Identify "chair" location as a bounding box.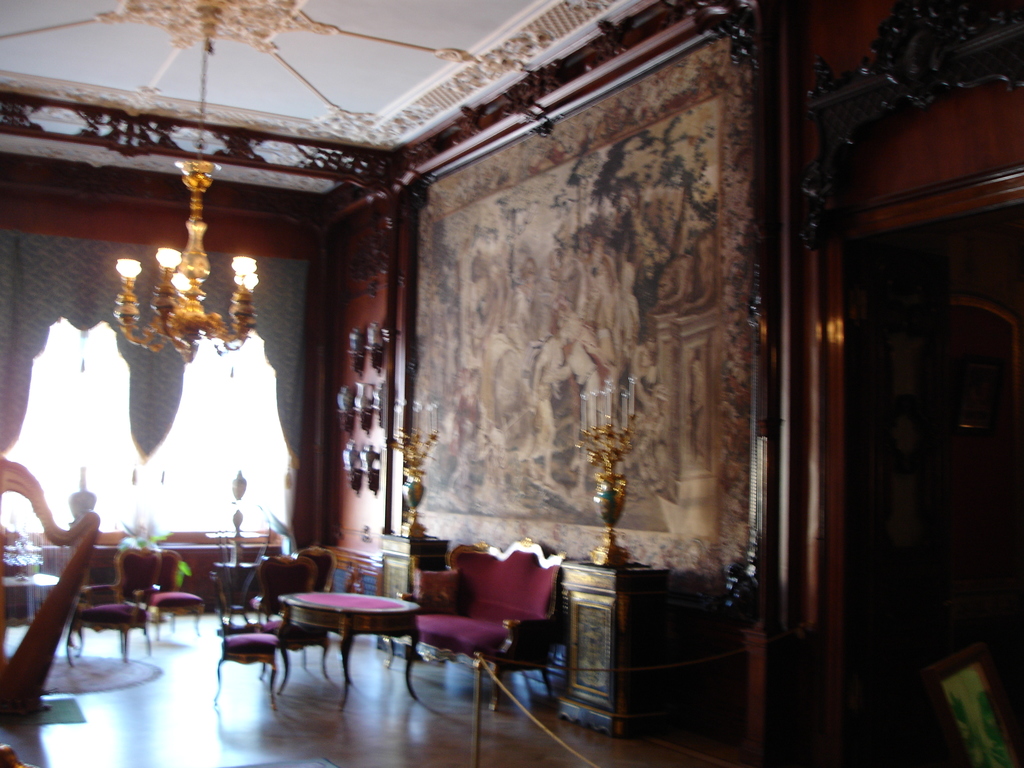
rect(281, 543, 355, 682).
